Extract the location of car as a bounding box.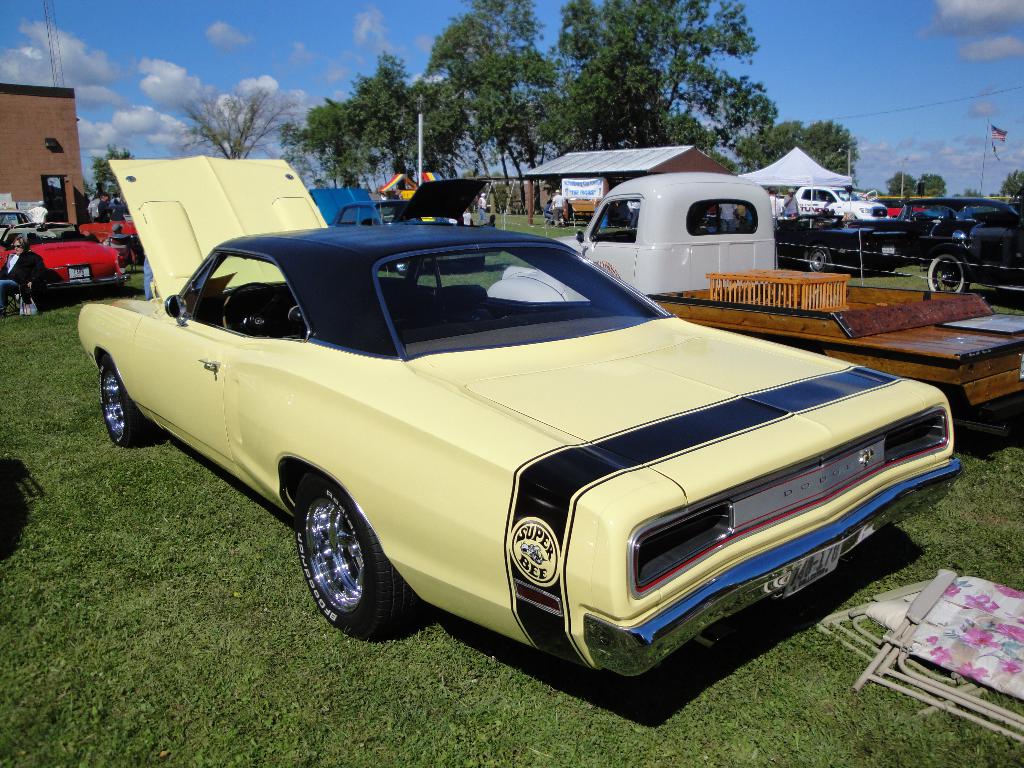
l=930, t=210, r=1023, b=300.
